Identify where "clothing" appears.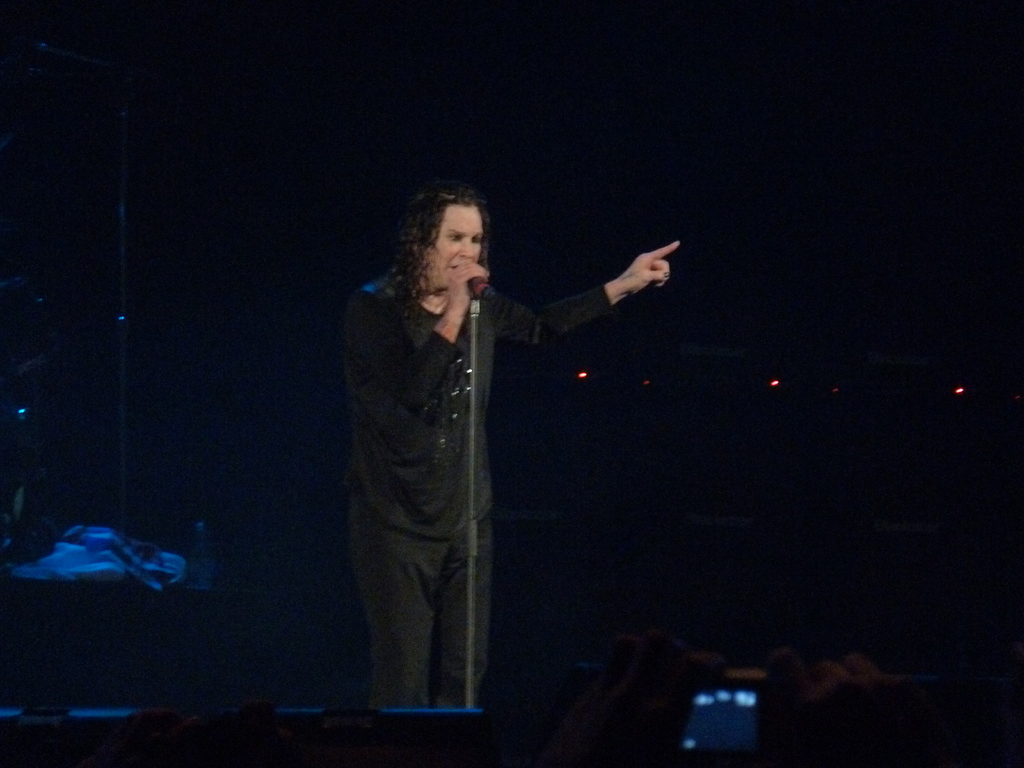
Appears at box(320, 244, 534, 680).
